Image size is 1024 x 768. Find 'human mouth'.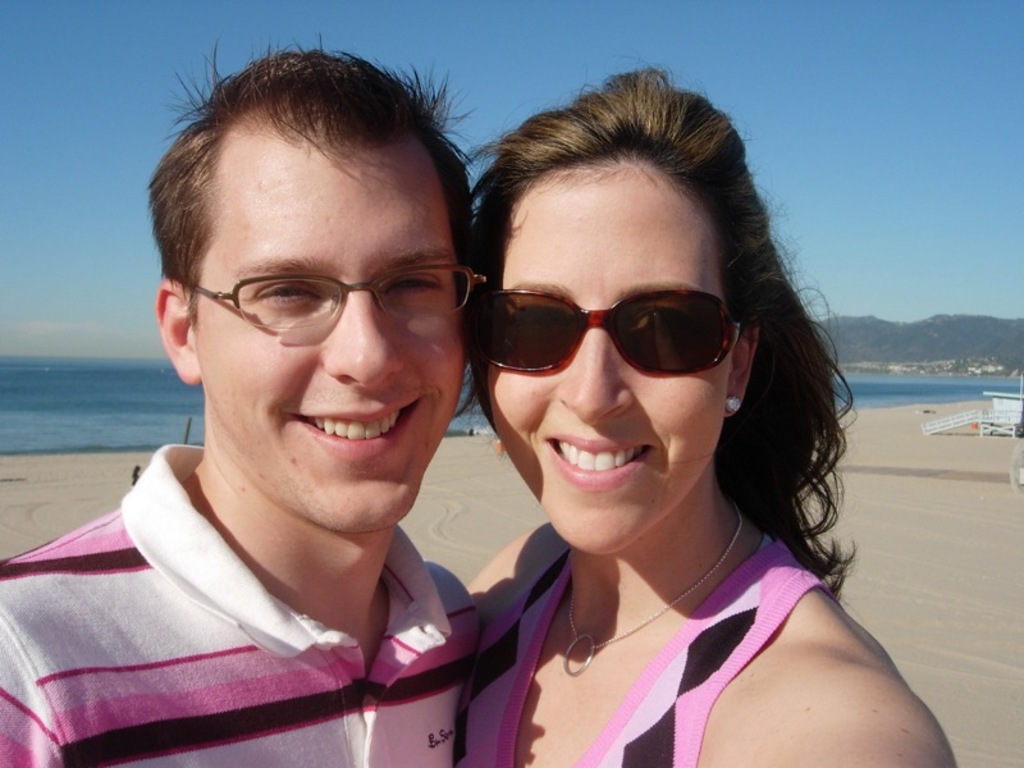
BBox(279, 389, 421, 466).
